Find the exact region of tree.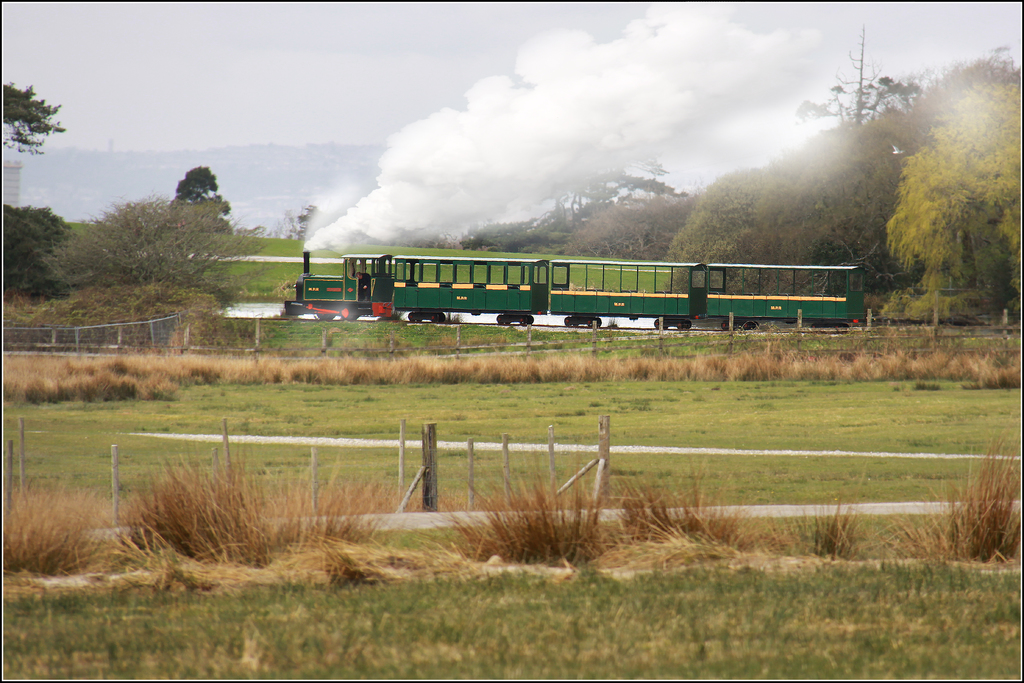
Exact region: 2 205 61 298.
